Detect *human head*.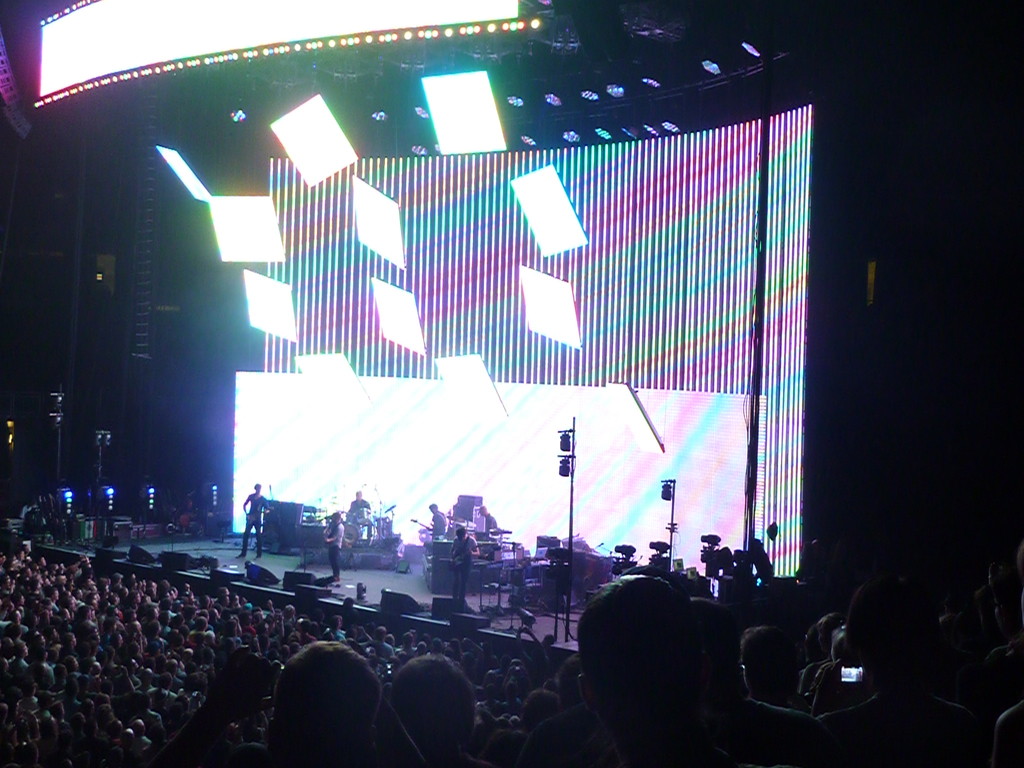
Detected at <region>330, 511, 347, 527</region>.
